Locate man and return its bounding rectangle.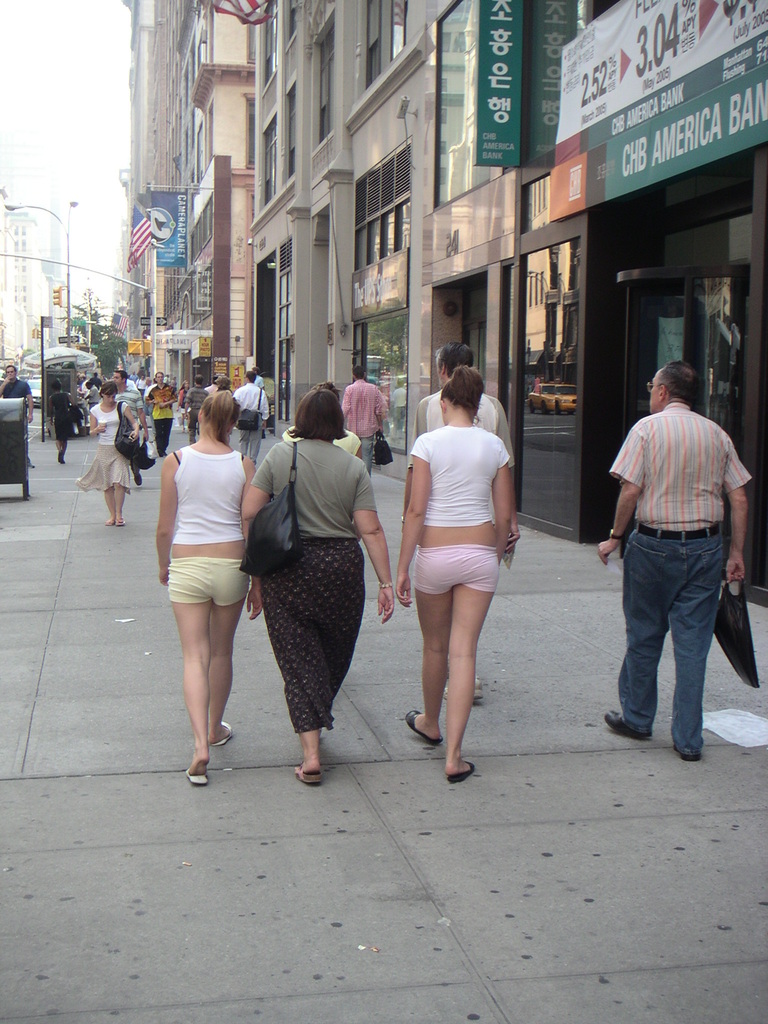
{"left": 138, "top": 371, "right": 147, "bottom": 396}.
